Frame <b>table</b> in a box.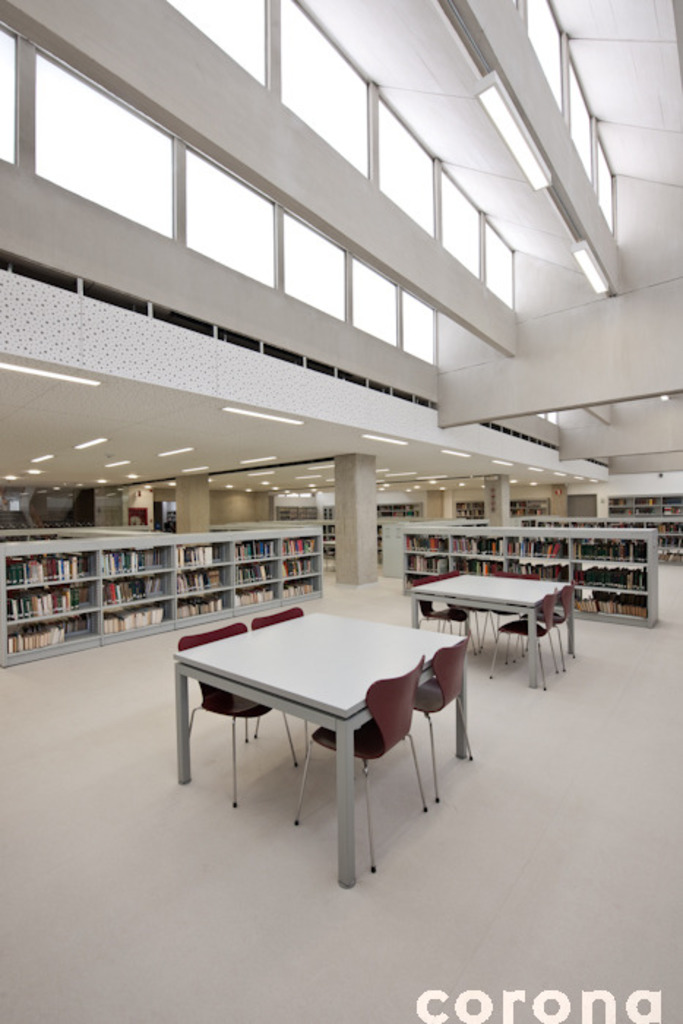
locate(154, 600, 486, 897).
